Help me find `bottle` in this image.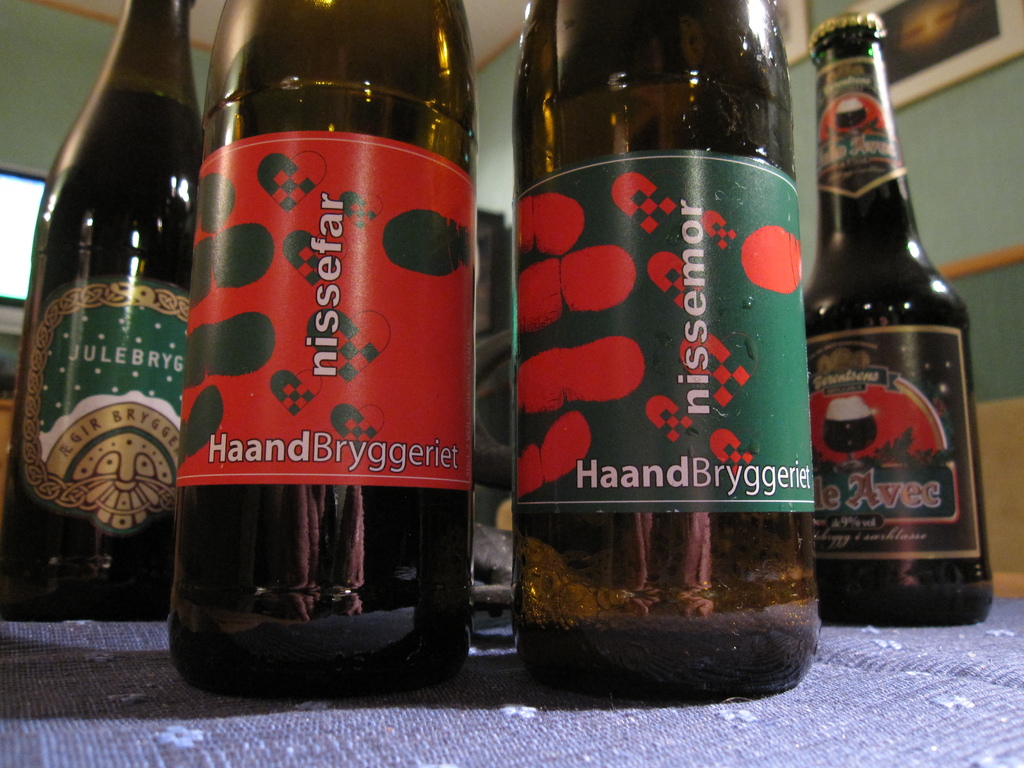
Found it: {"left": 510, "top": 0, "right": 823, "bottom": 699}.
